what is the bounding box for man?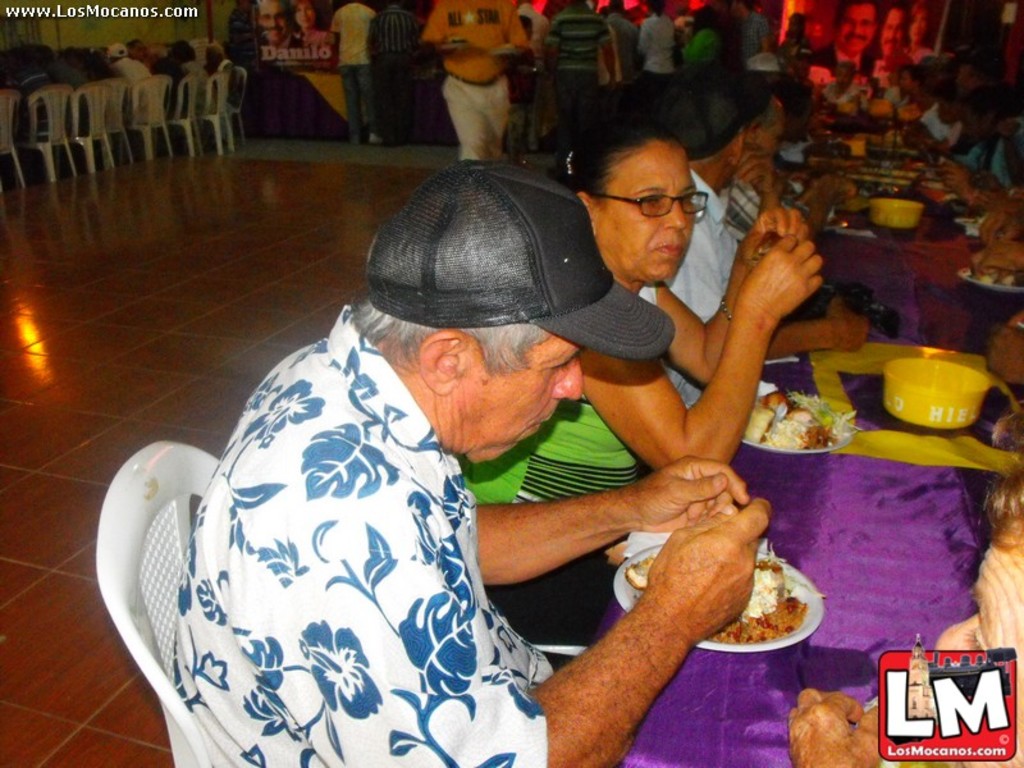
(x1=735, y1=0, x2=774, y2=58).
